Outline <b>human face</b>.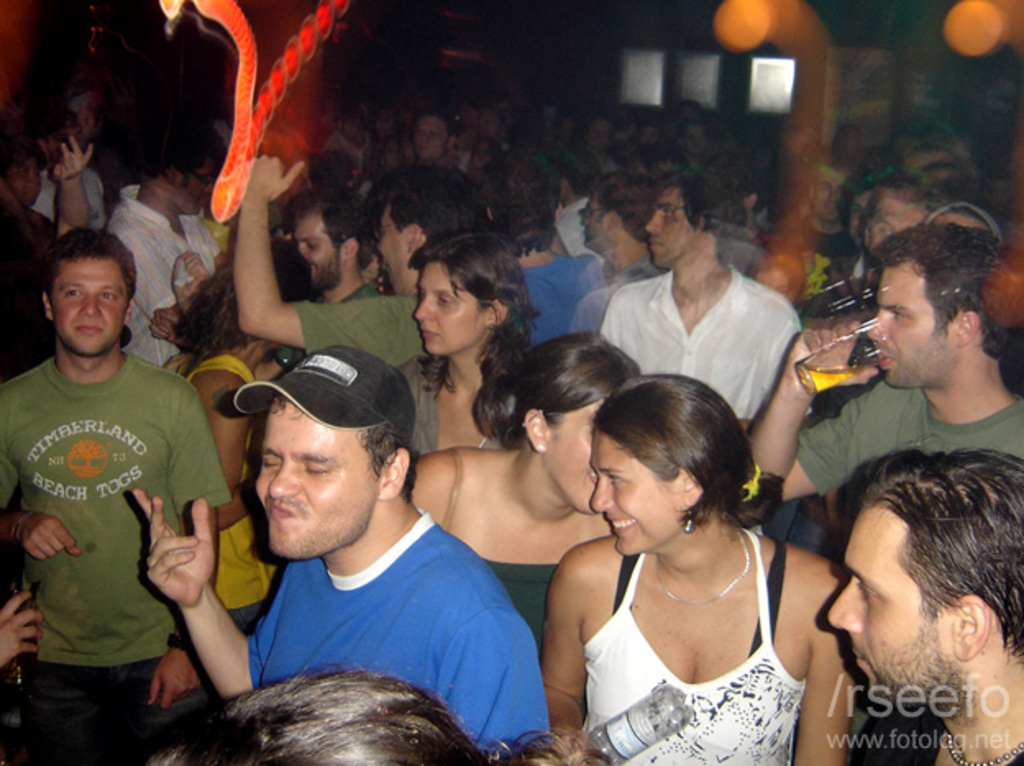
Outline: bbox=(548, 405, 602, 517).
